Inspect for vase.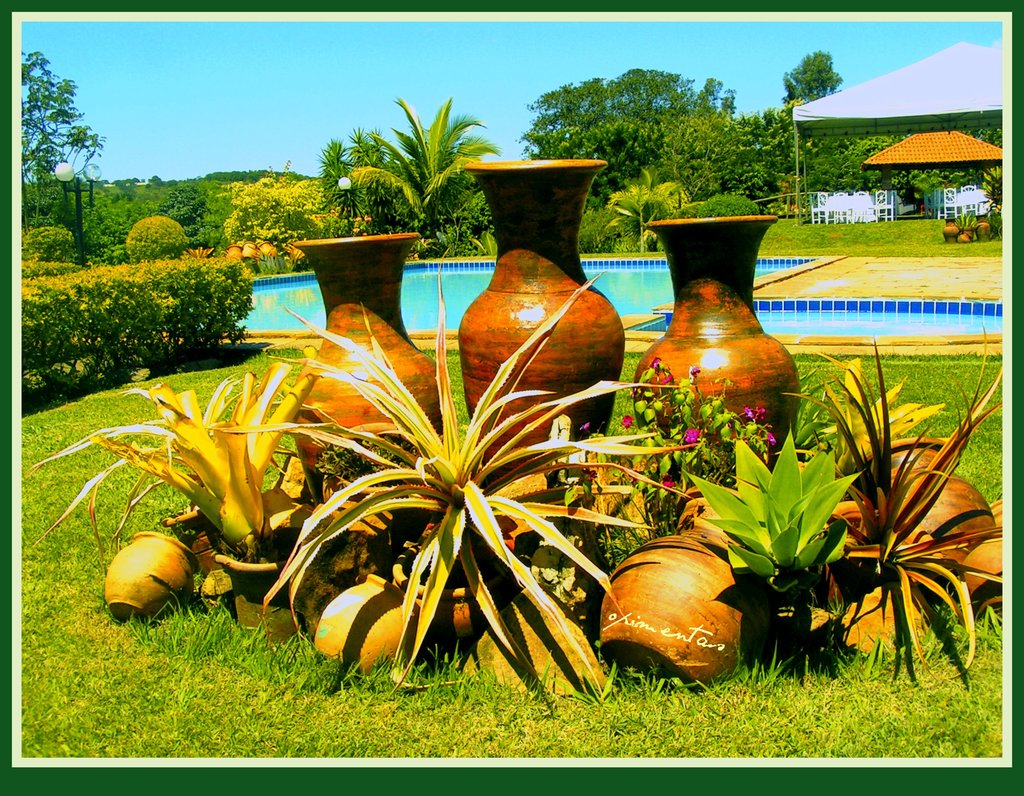
Inspection: (399, 510, 517, 667).
